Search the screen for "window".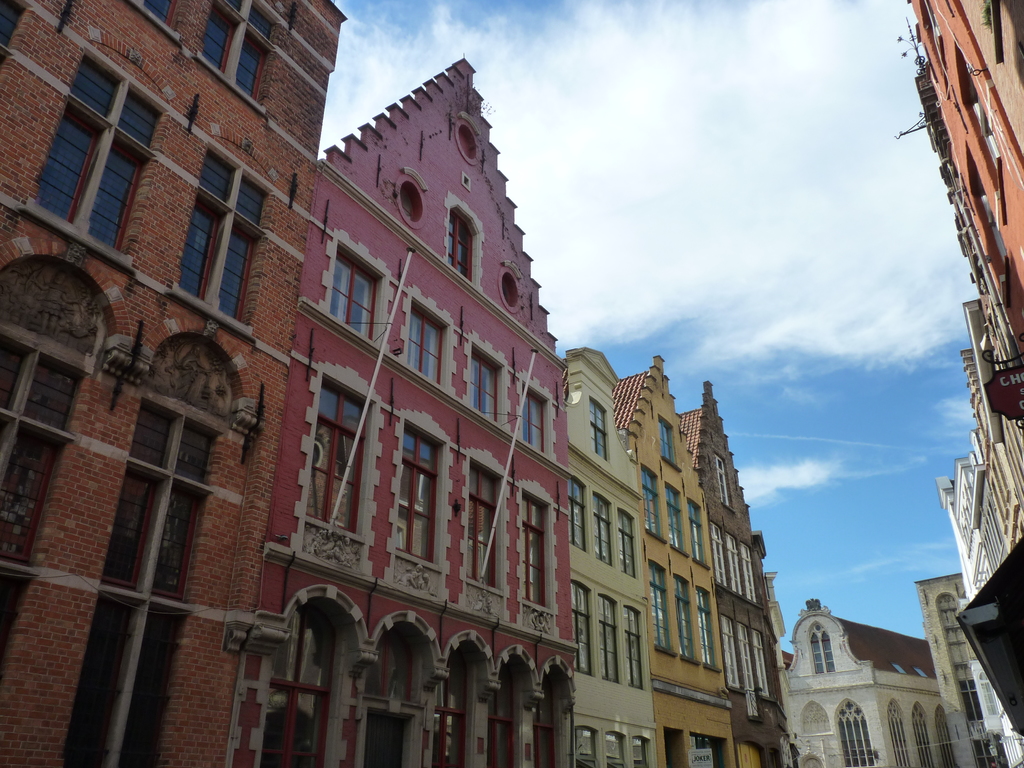
Found at crop(673, 574, 697, 671).
